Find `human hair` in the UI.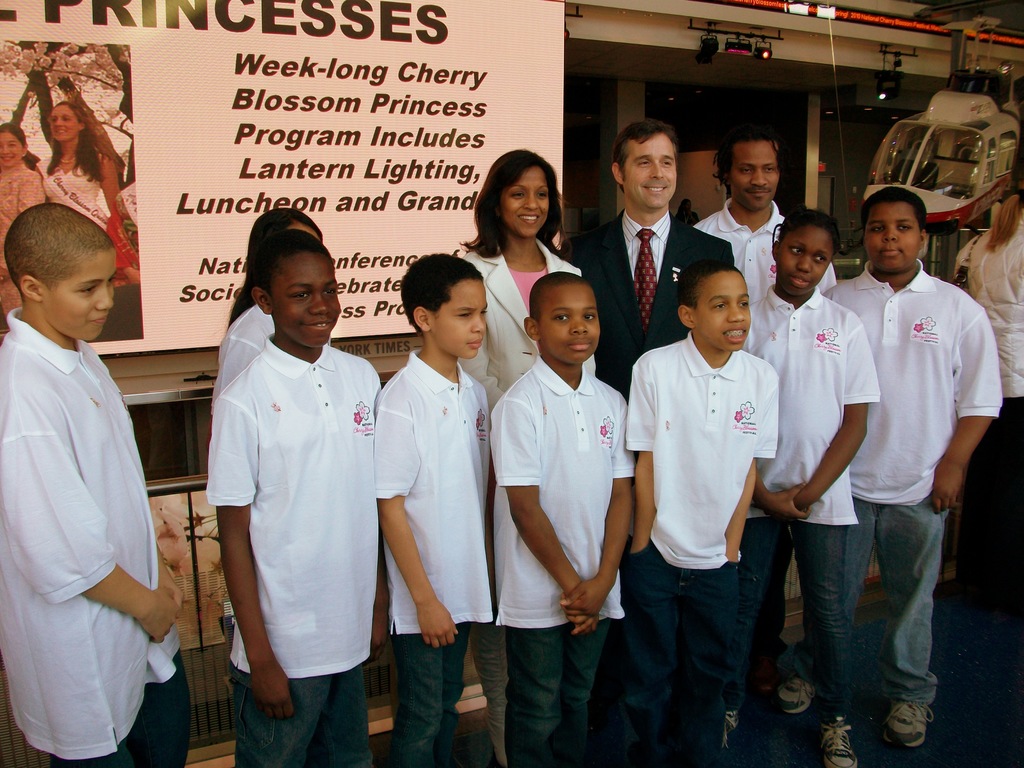
UI element at x1=613 y1=119 x2=680 y2=193.
